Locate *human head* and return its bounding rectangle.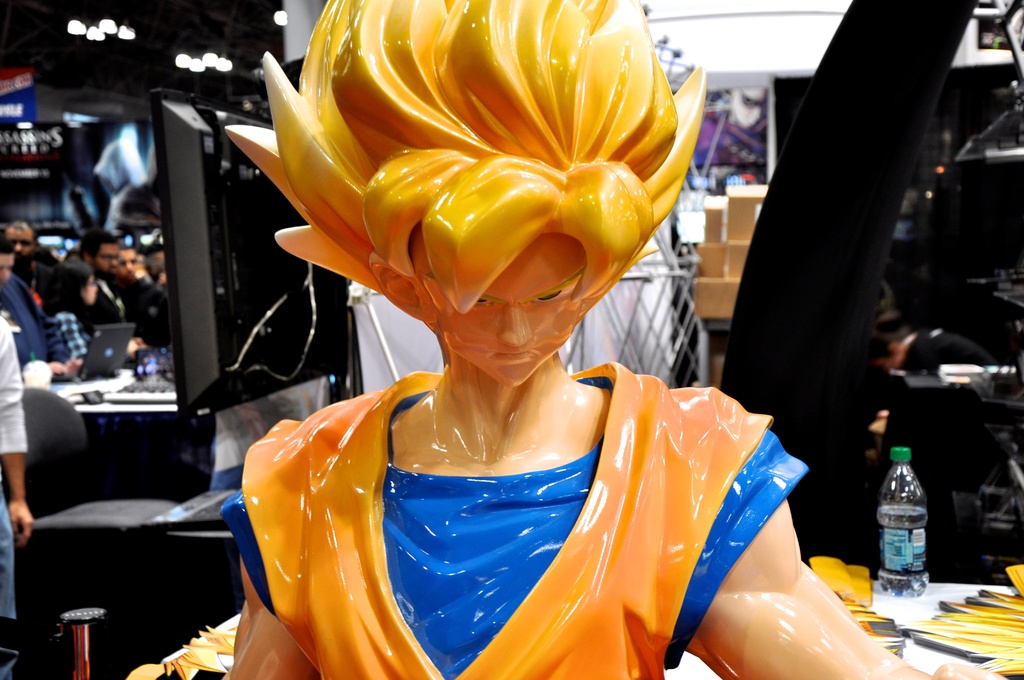
bbox=(83, 231, 118, 273).
